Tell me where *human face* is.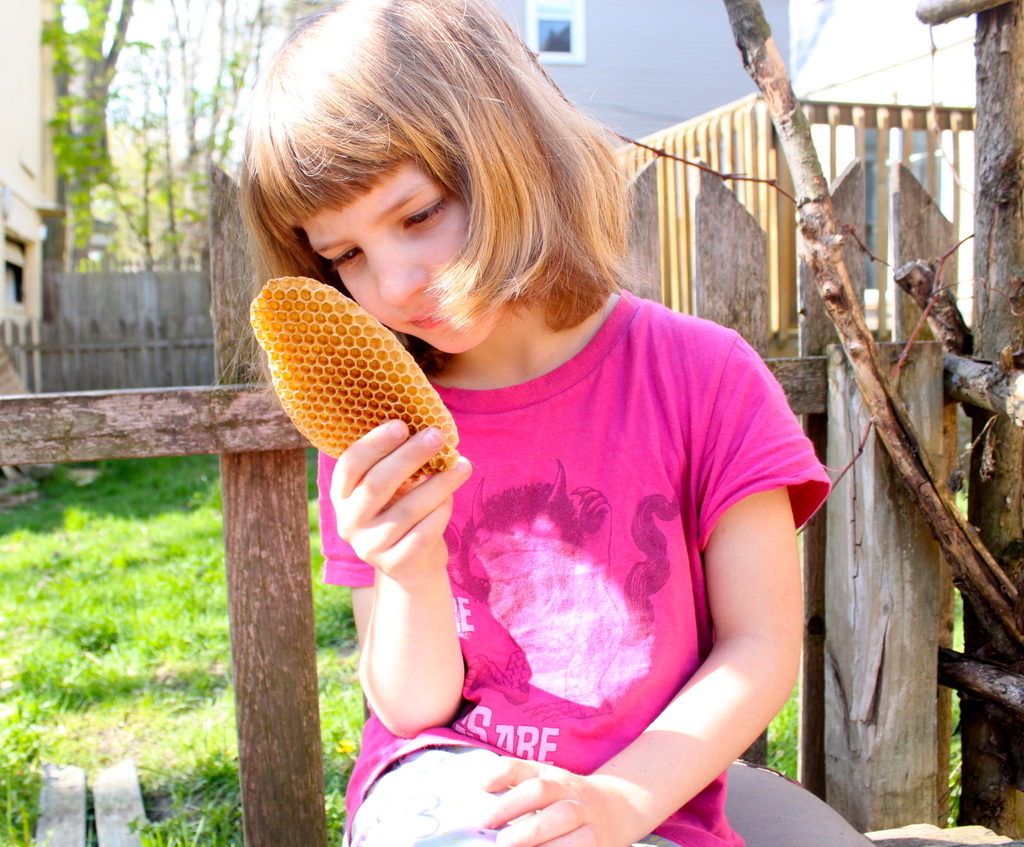
*human face* is at (left=301, top=161, right=508, bottom=354).
